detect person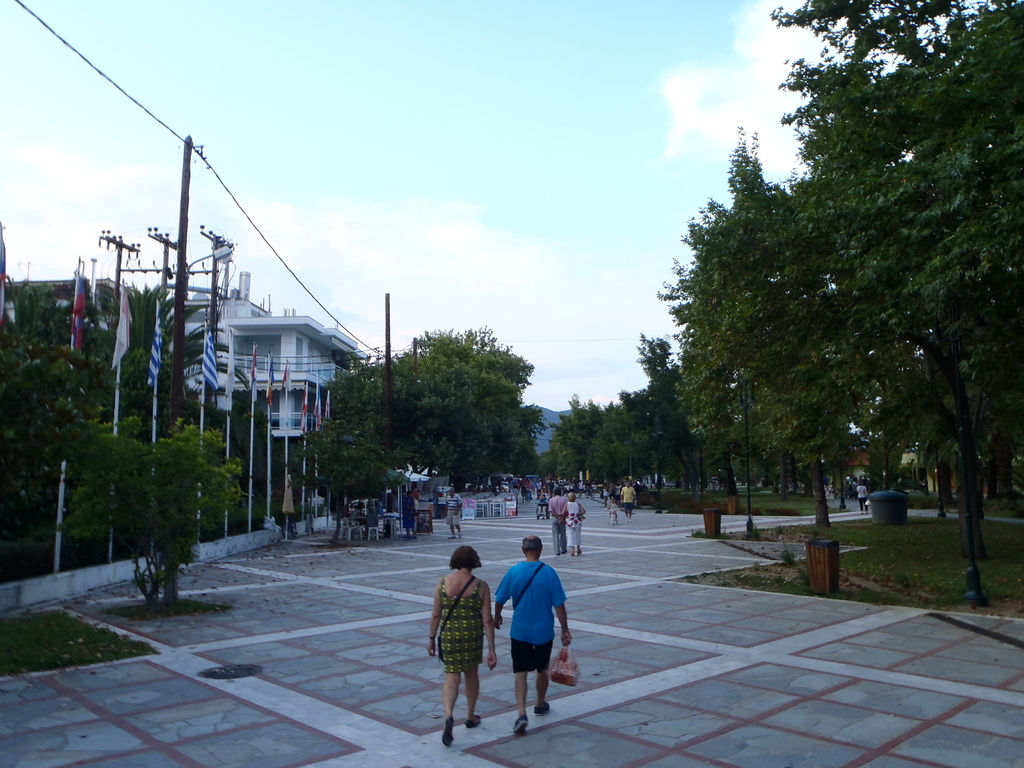
<bbox>620, 481, 637, 520</bbox>
